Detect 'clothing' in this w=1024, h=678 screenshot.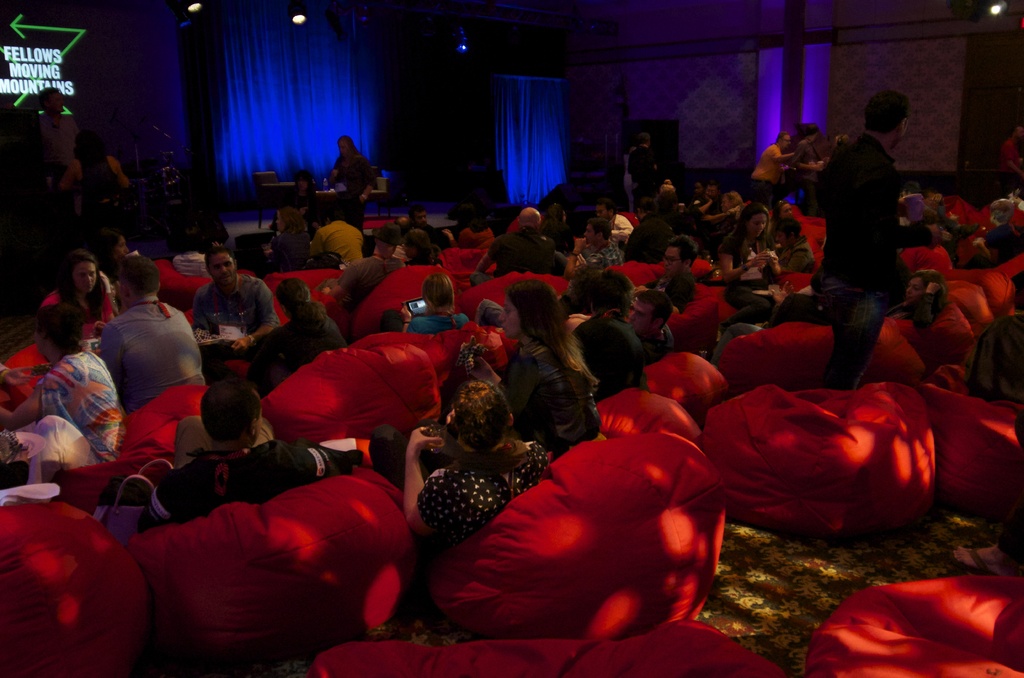
Detection: 507/393/603/466.
